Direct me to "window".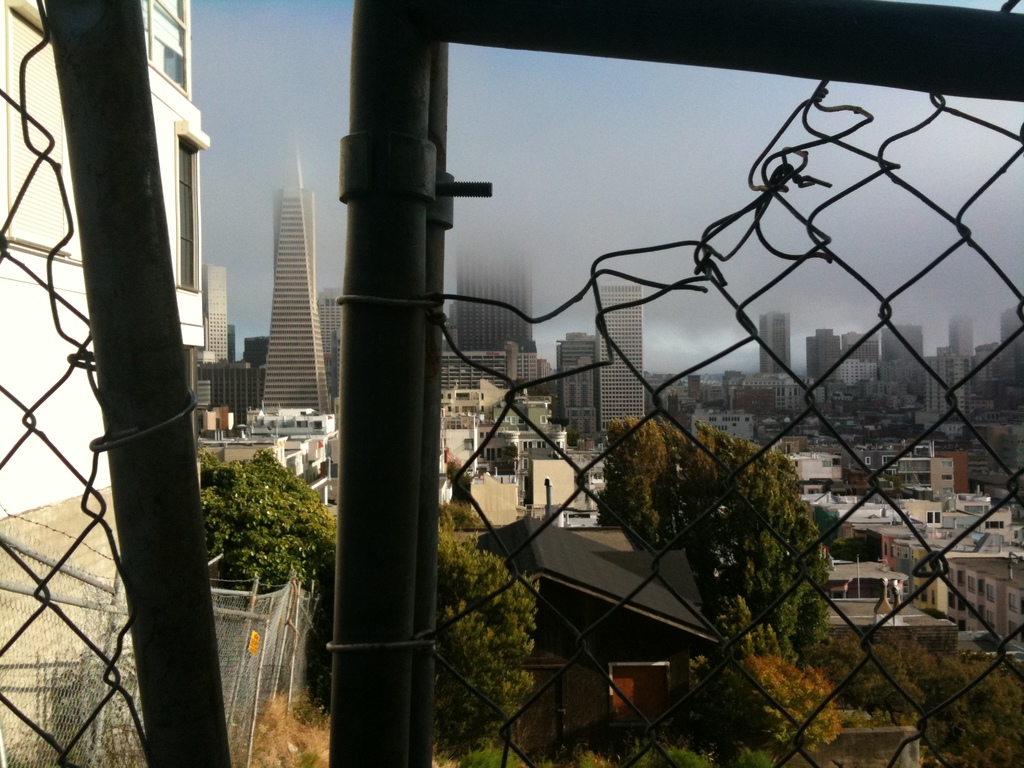
Direction: 552 441 557 451.
